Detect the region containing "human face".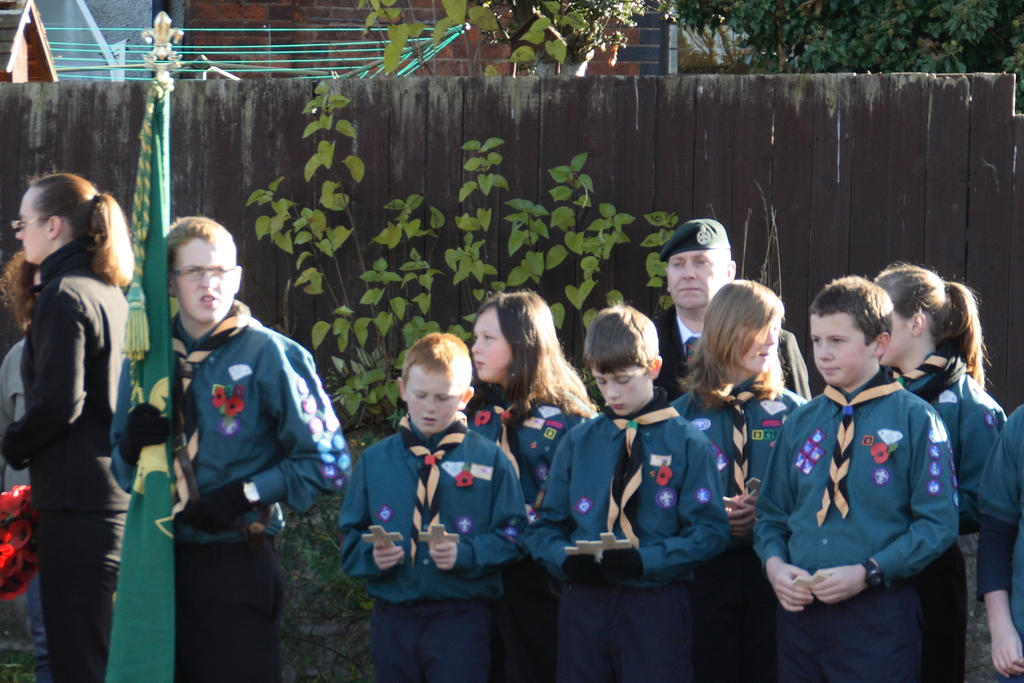
x1=402 y1=362 x2=461 y2=436.
